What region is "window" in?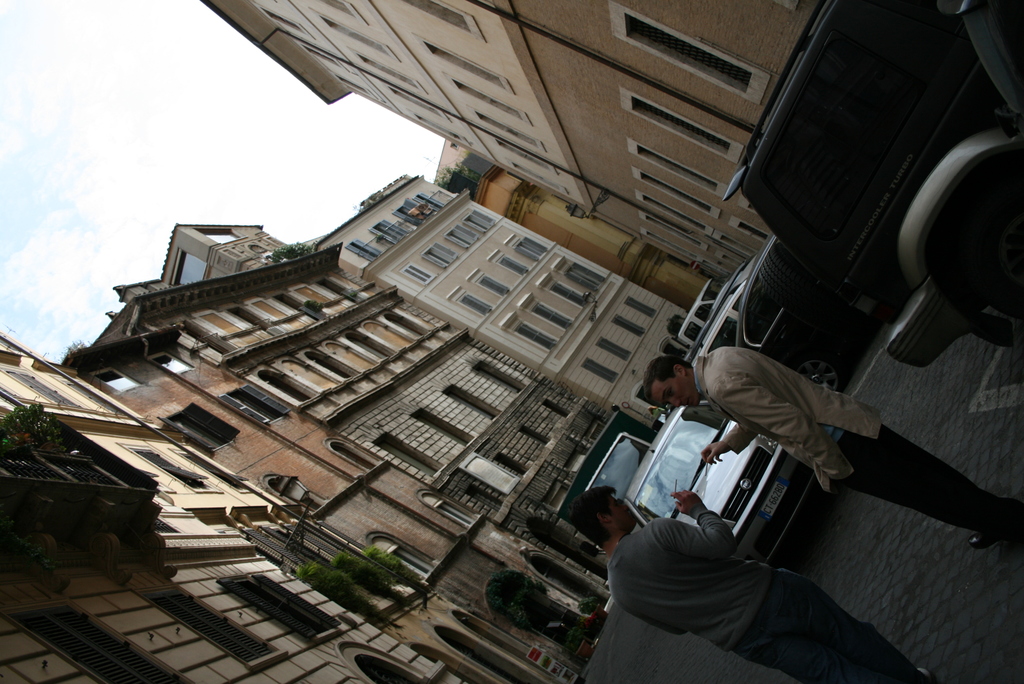
127,446,218,490.
